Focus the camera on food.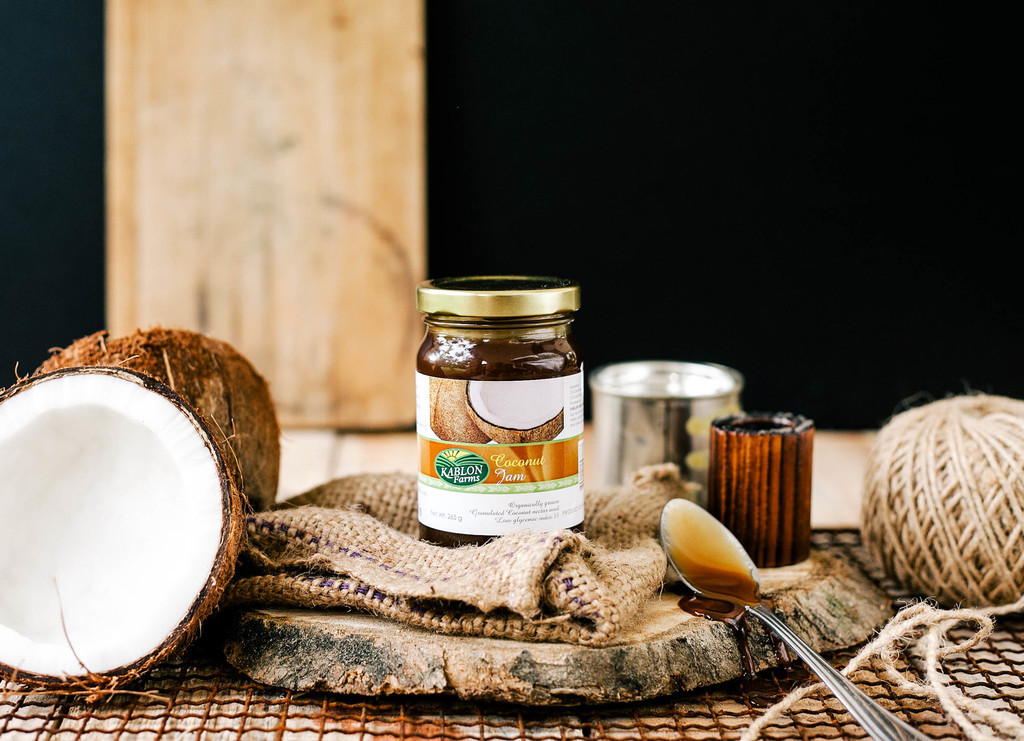
Focus region: <region>396, 296, 582, 526</region>.
